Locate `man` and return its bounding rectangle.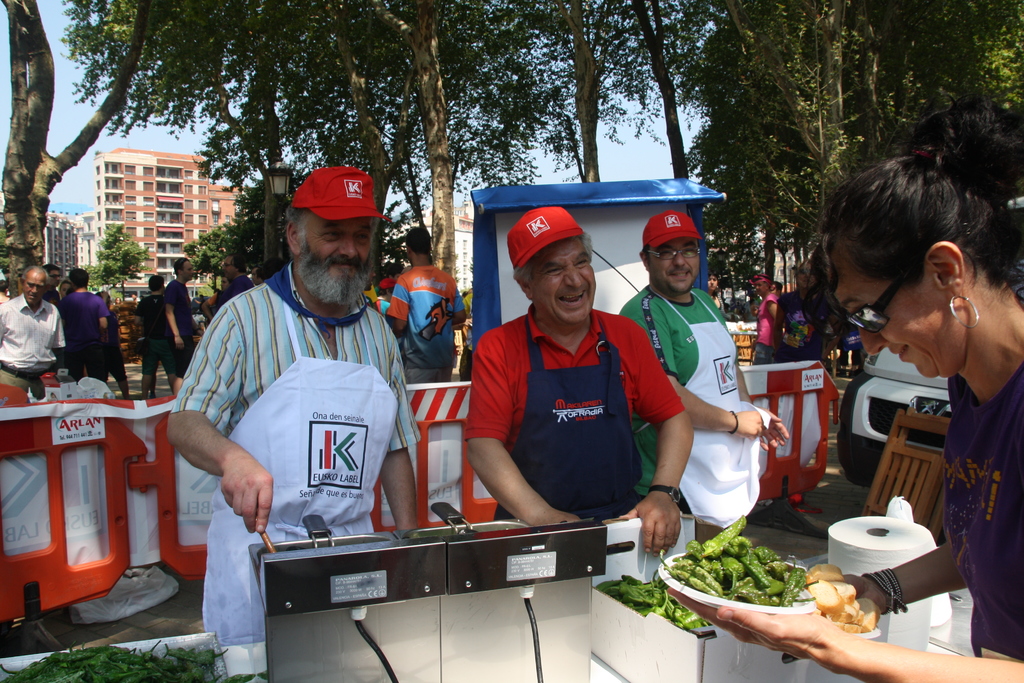
l=461, t=204, r=701, b=536.
